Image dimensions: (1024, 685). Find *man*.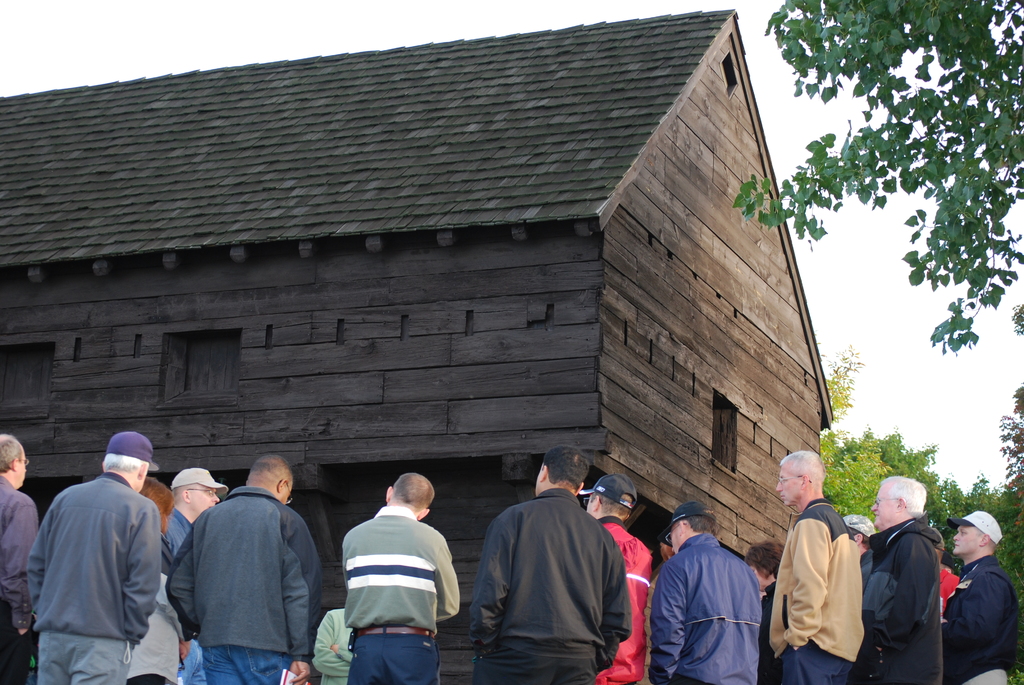
<box>0,428,39,684</box>.
